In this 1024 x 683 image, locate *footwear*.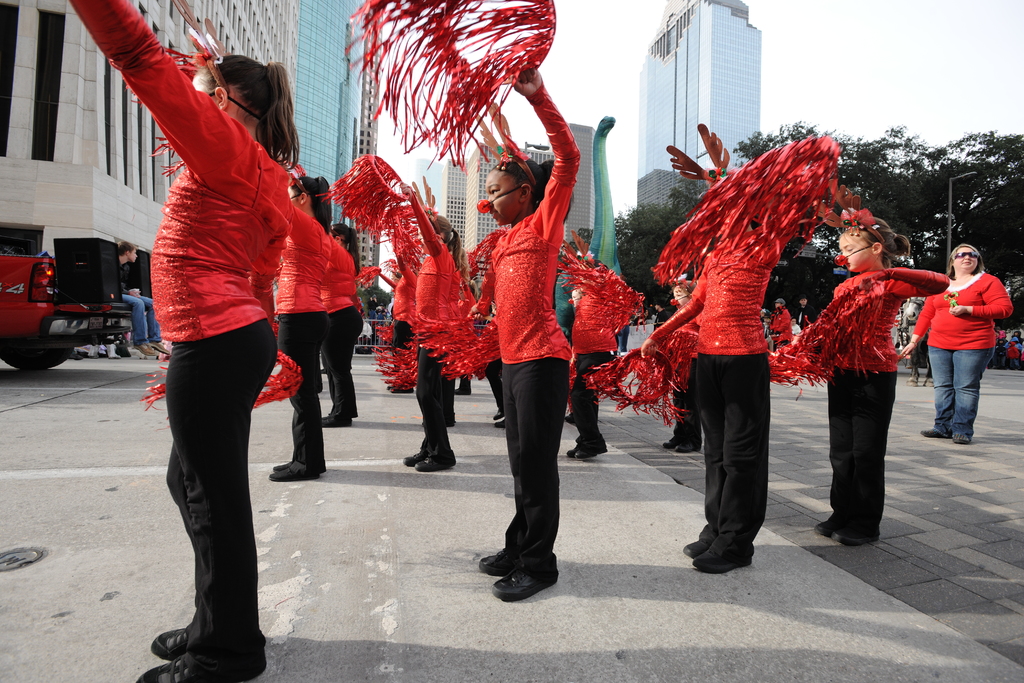
Bounding box: <region>489, 566, 554, 602</region>.
